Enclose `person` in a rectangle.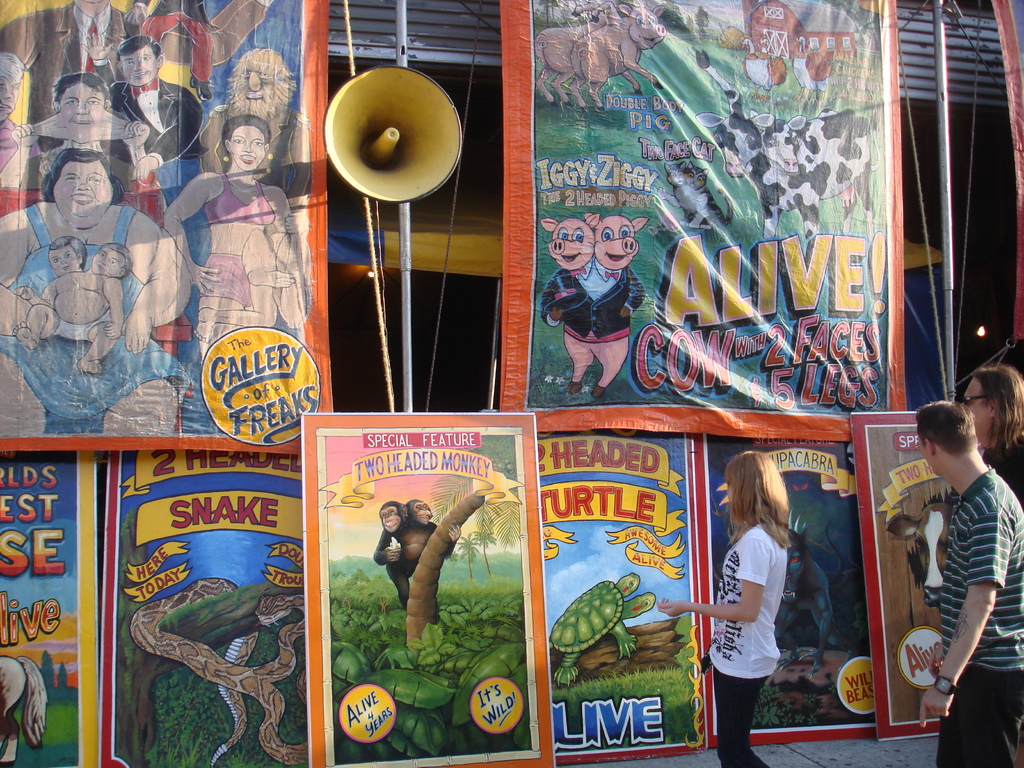
pyautogui.locateOnScreen(157, 115, 308, 404).
